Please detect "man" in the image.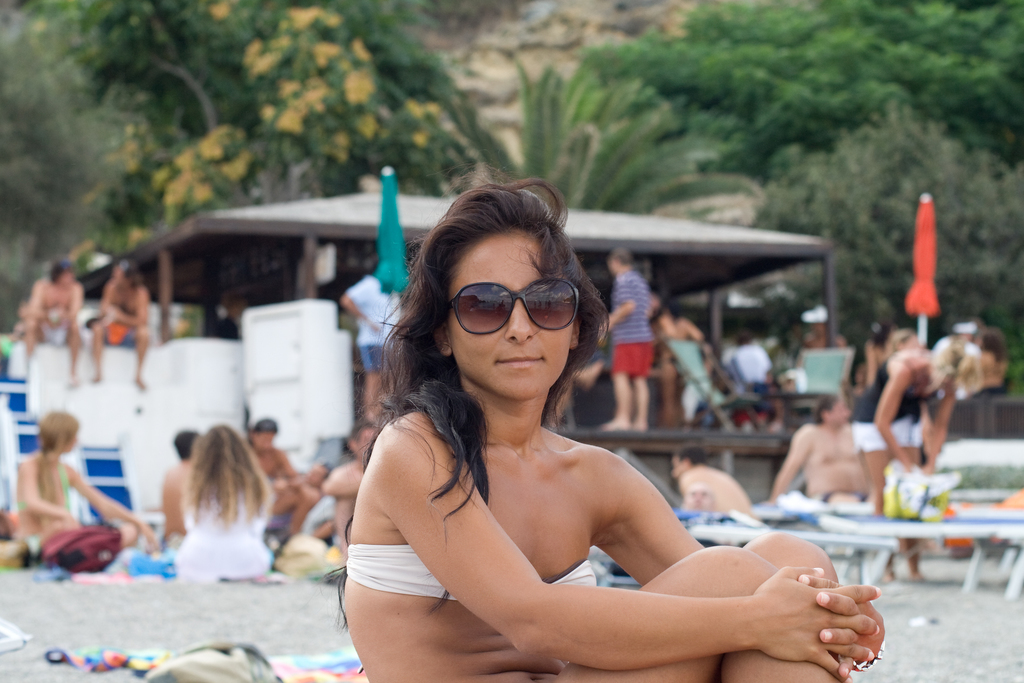
pyautogui.locateOnScreen(320, 419, 379, 552).
